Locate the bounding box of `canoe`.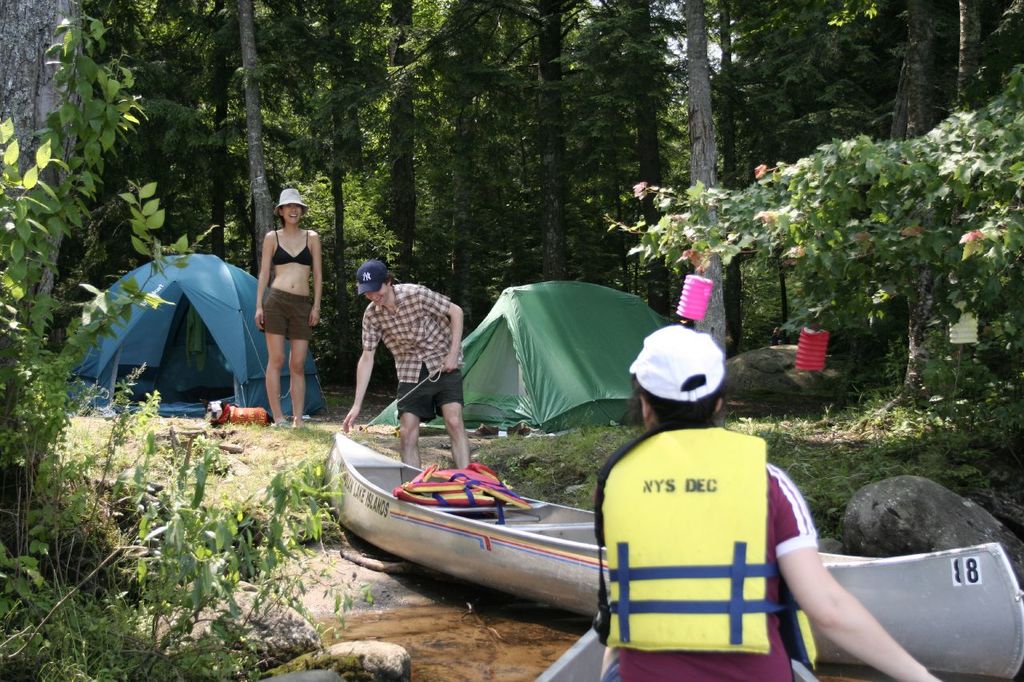
Bounding box: [left=531, top=598, right=823, bottom=681].
